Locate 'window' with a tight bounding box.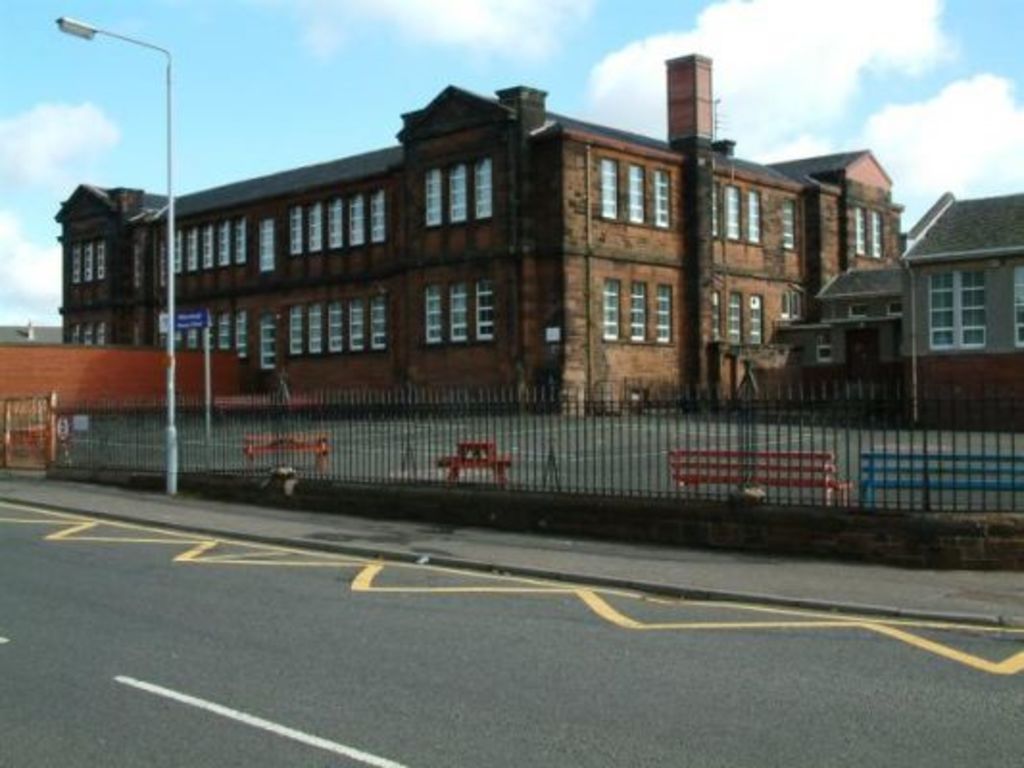
BBox(73, 248, 111, 276).
